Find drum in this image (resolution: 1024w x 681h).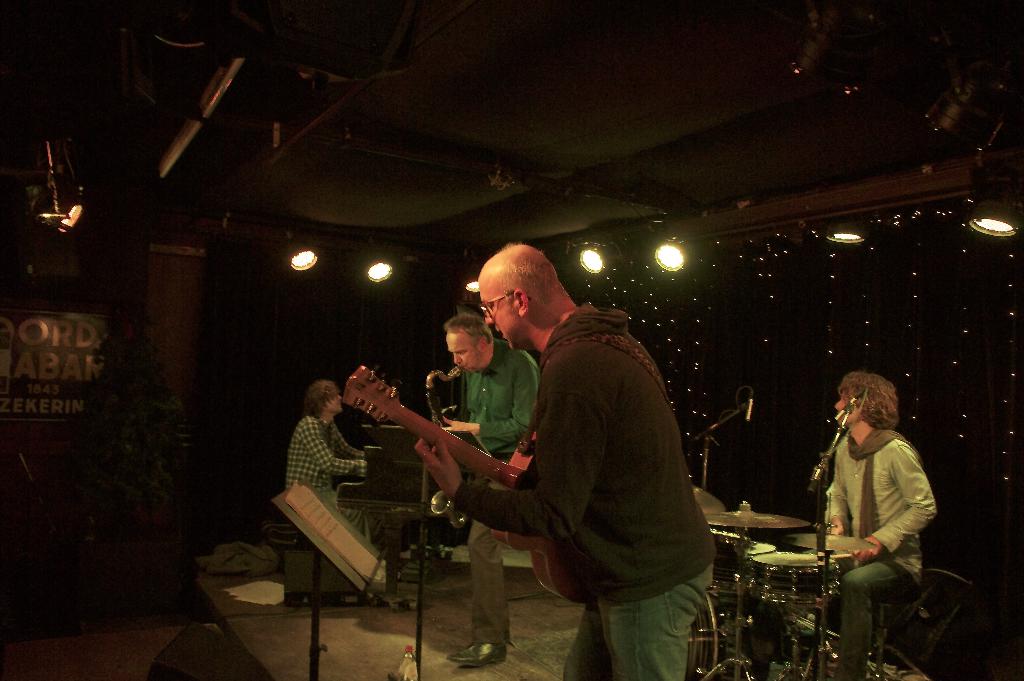
750, 552, 836, 602.
